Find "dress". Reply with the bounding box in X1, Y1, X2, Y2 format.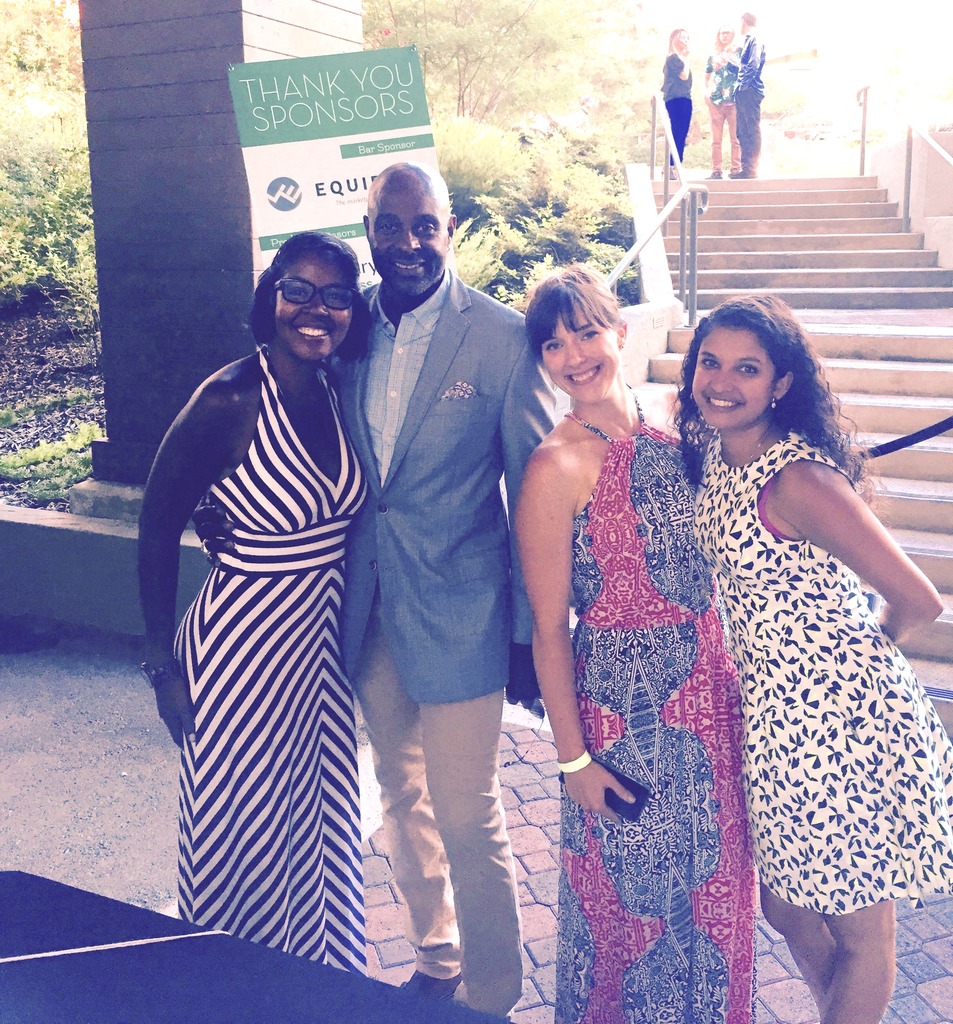
689, 428, 952, 915.
